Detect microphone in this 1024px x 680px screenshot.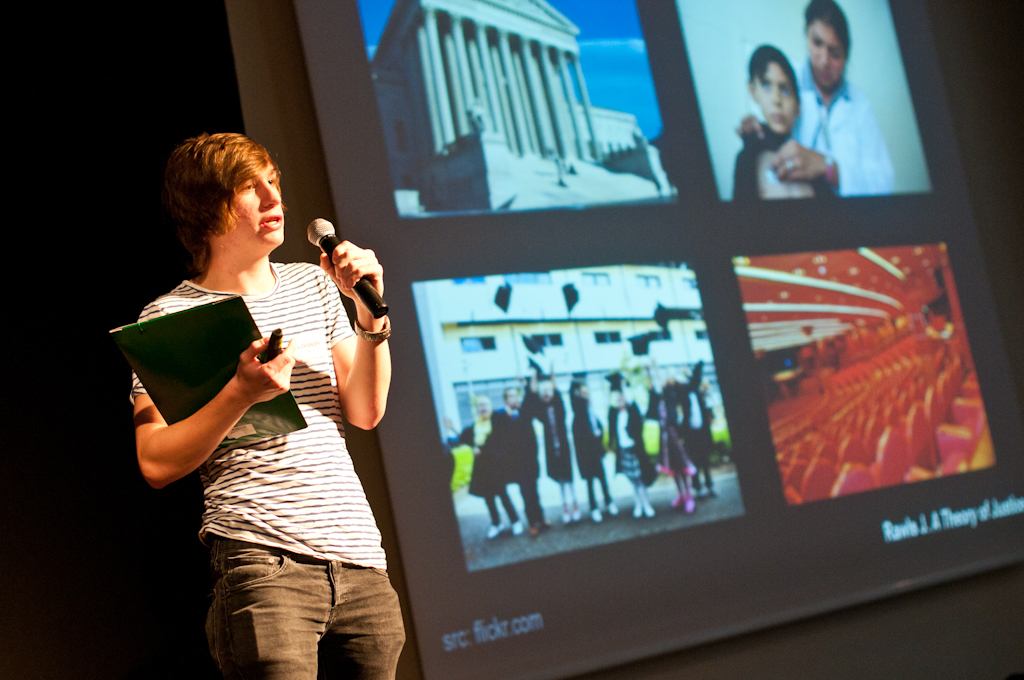
Detection: [left=308, top=217, right=392, bottom=317].
